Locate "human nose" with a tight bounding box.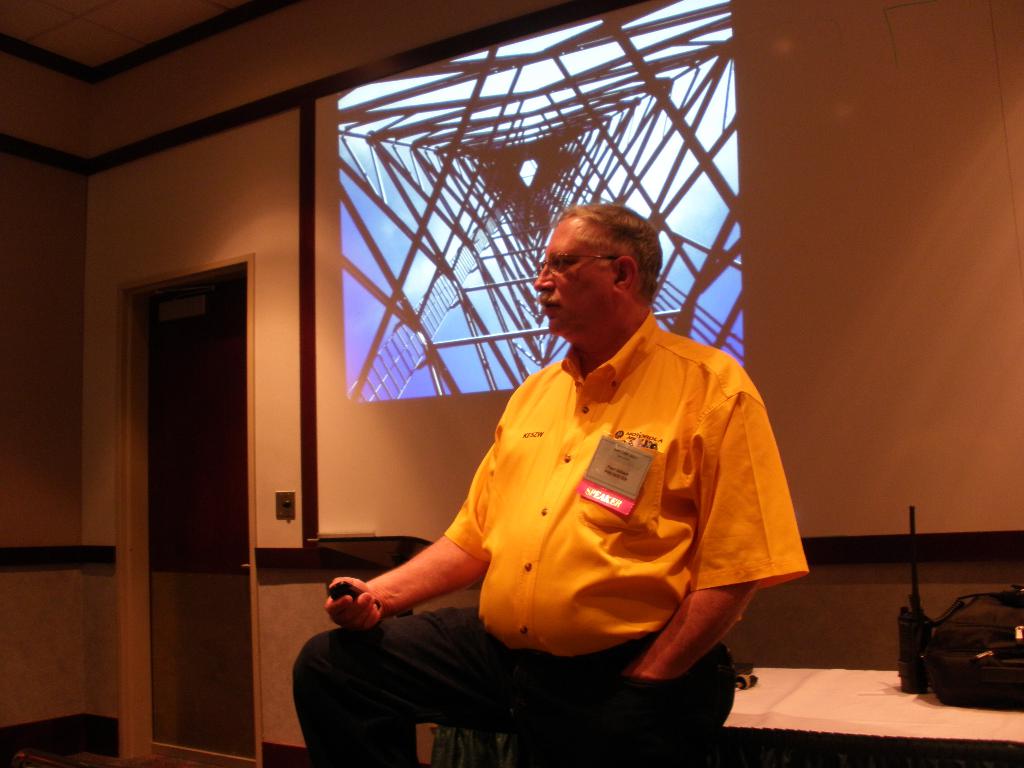
x1=536 y1=264 x2=553 y2=291.
